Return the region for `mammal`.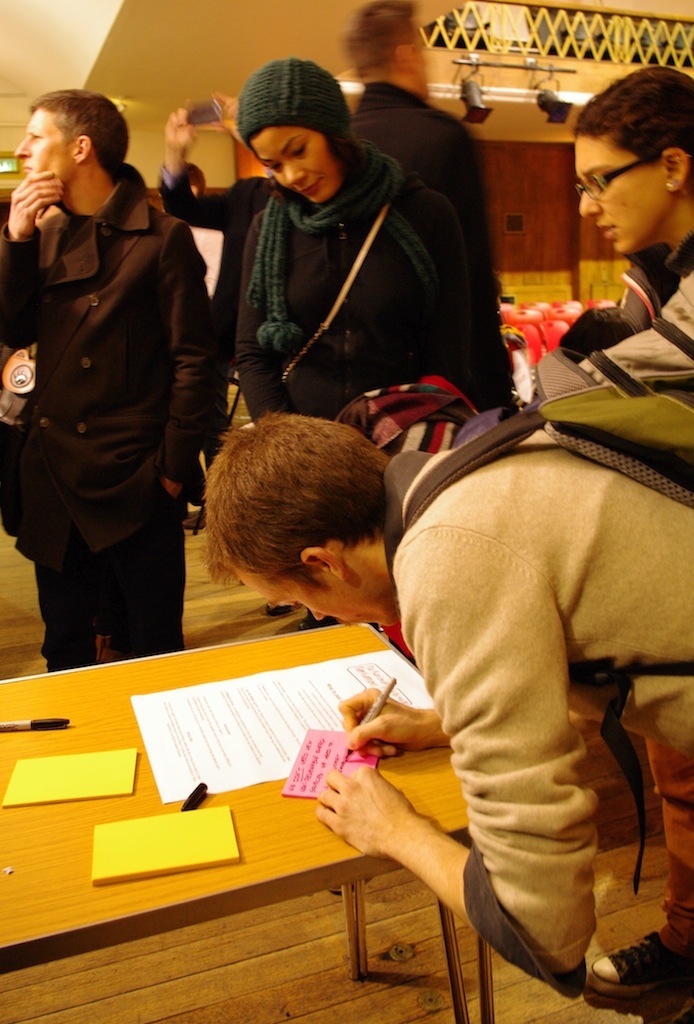
[left=154, top=111, right=283, bottom=435].
